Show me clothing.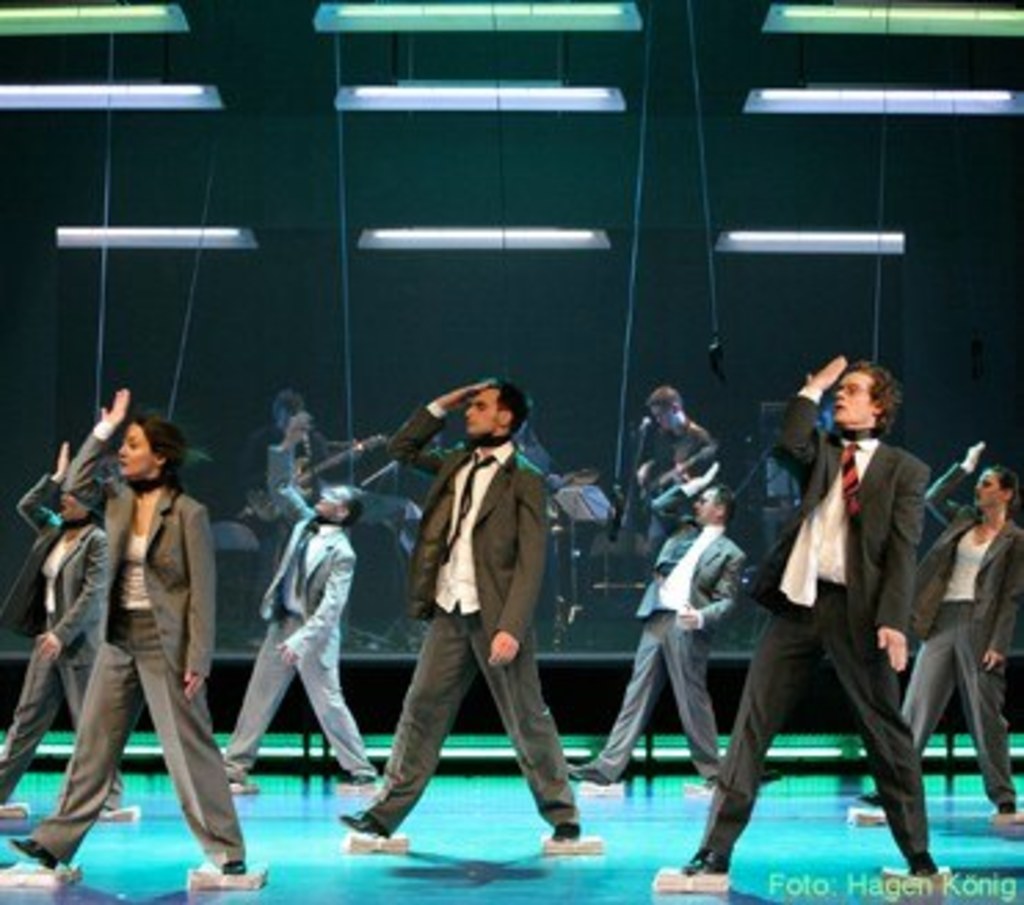
clothing is here: pyautogui.locateOnScreen(0, 472, 124, 803).
